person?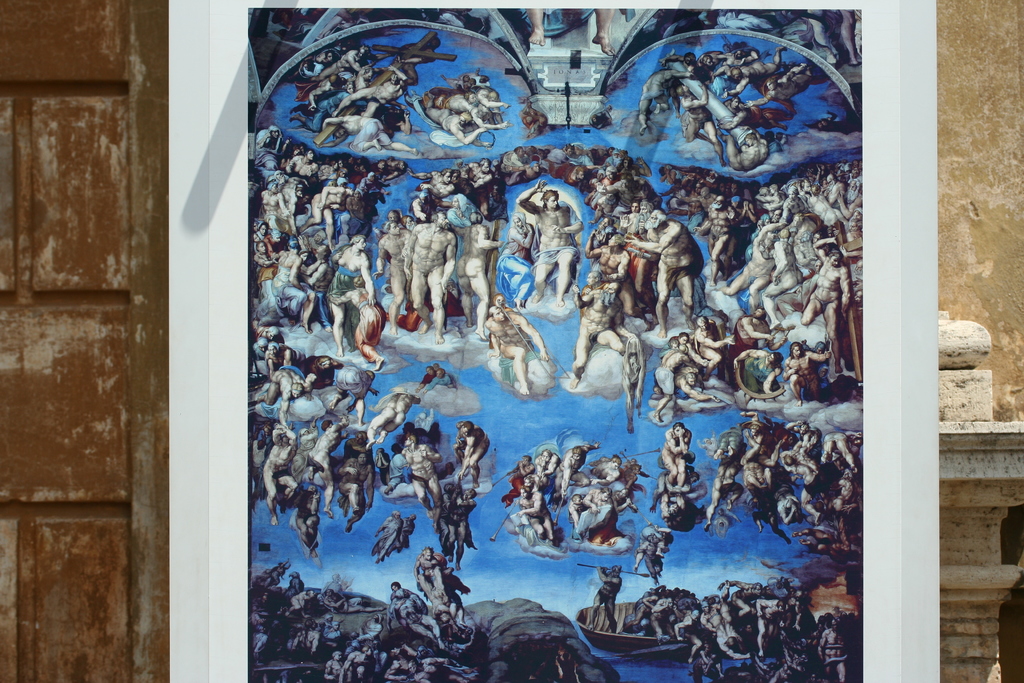
783, 447, 820, 485
